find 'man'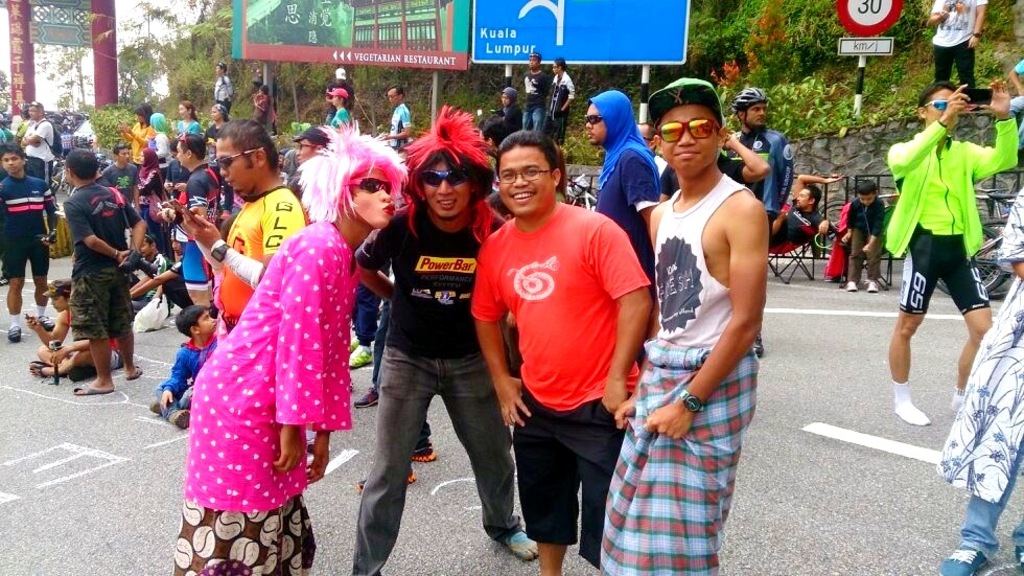
(left=343, top=105, right=545, bottom=575)
